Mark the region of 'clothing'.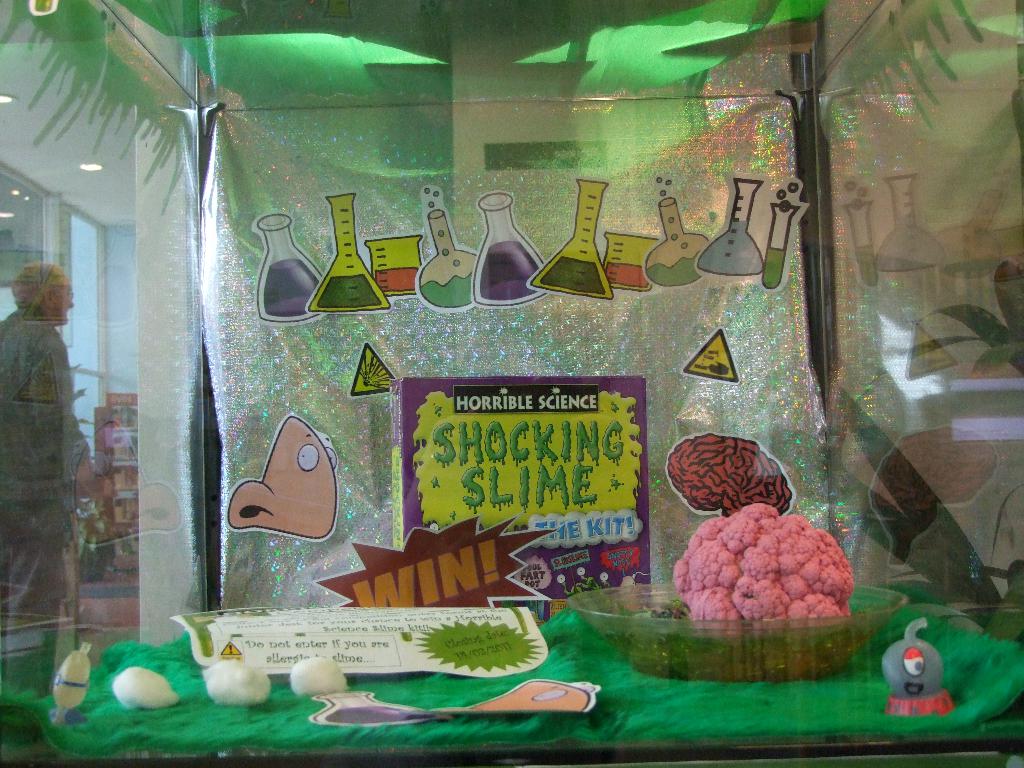
Region: <region>6, 244, 89, 637</region>.
